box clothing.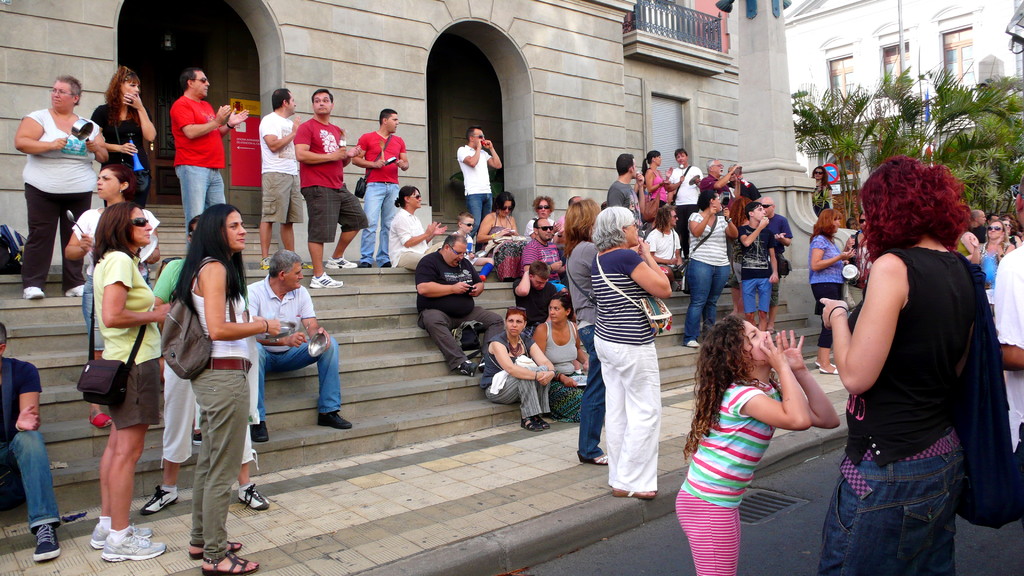
bbox=[820, 245, 984, 575].
